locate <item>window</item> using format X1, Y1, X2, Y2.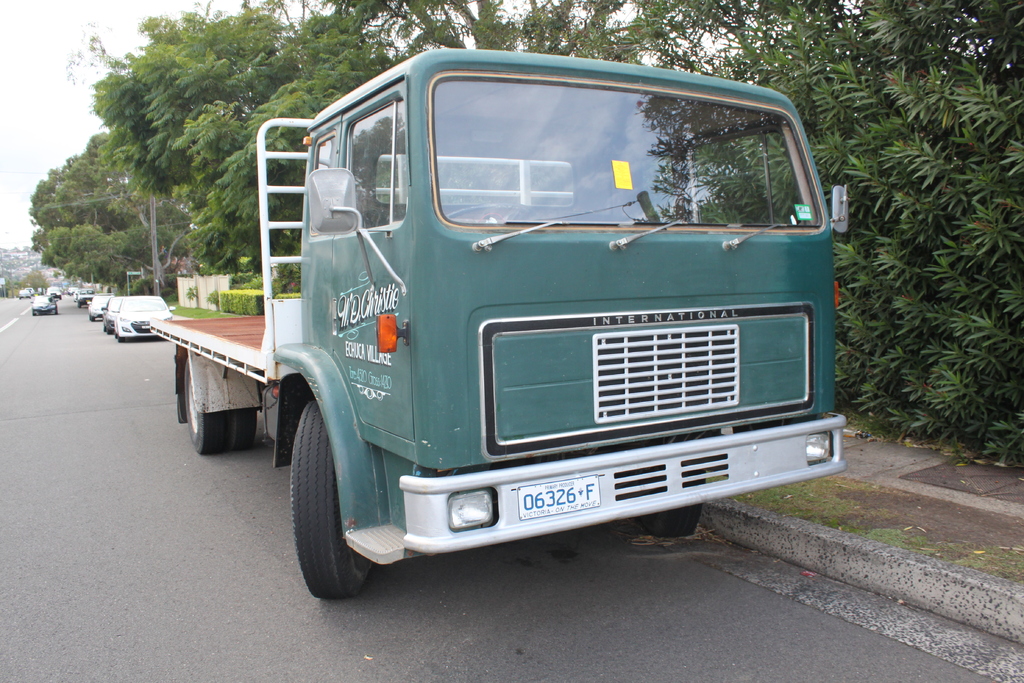
304, 140, 346, 236.
